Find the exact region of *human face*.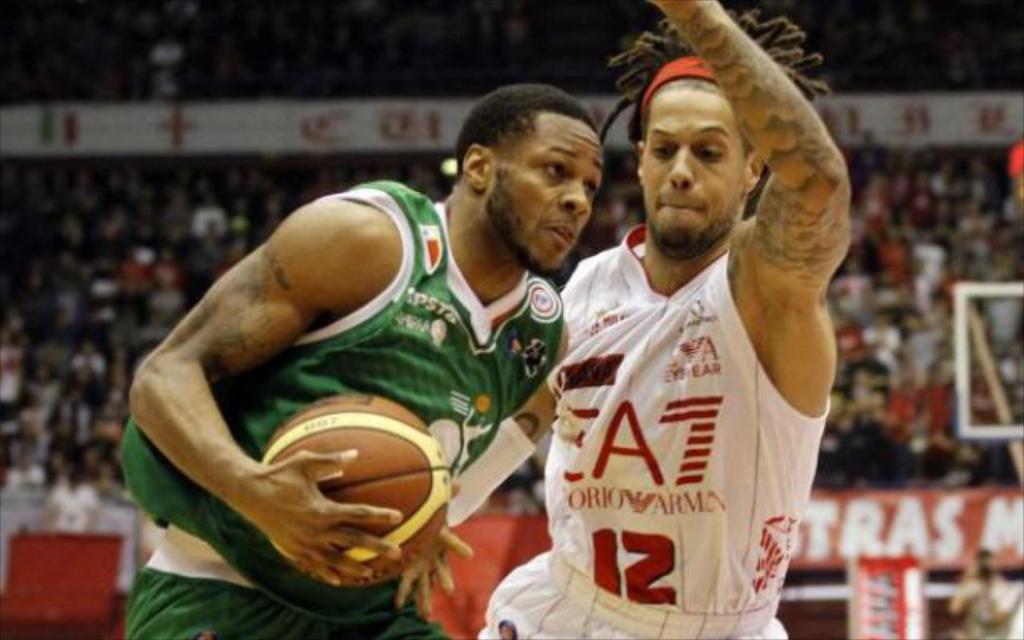
Exact region: Rect(638, 90, 746, 251).
